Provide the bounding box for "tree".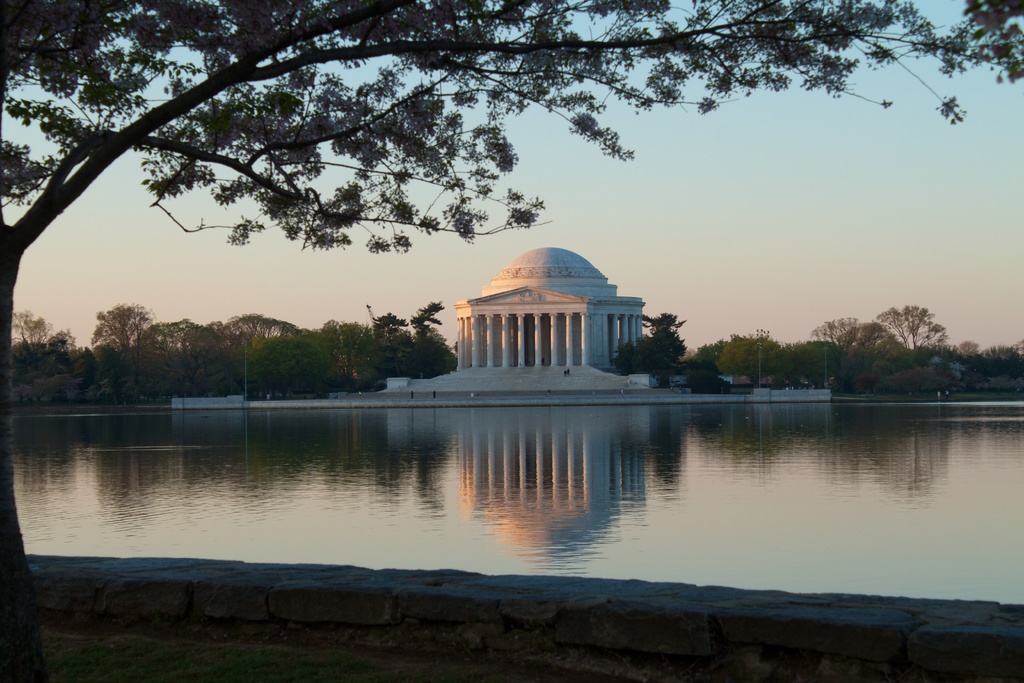
box(804, 308, 864, 394).
